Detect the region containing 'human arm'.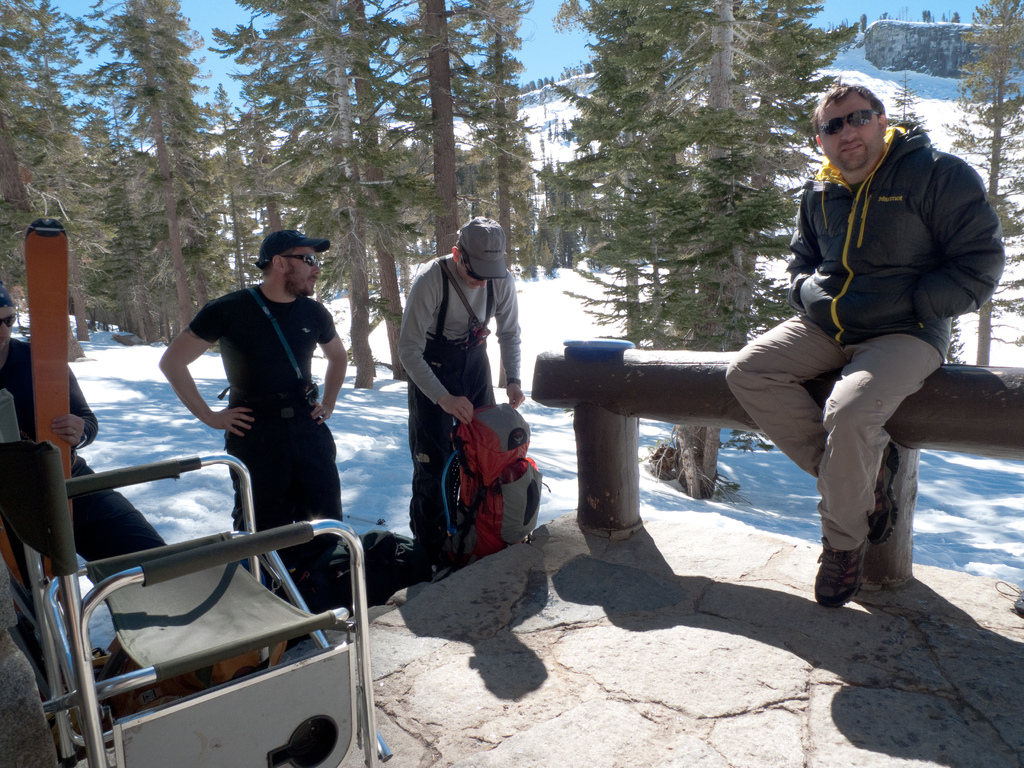
45 367 100 452.
